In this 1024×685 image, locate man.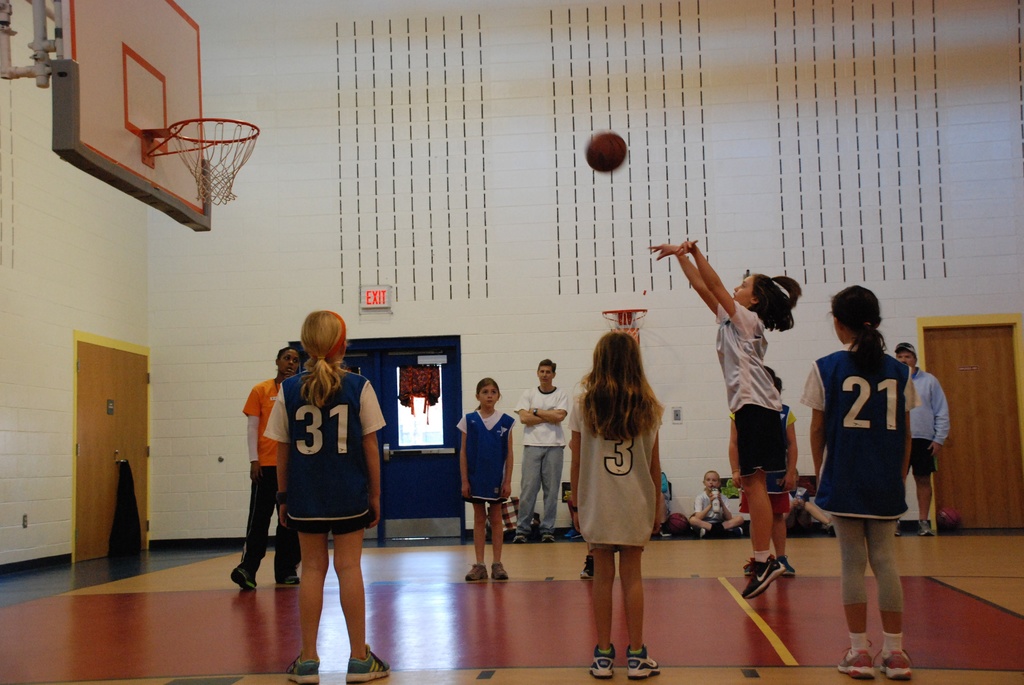
Bounding box: (513, 357, 573, 547).
